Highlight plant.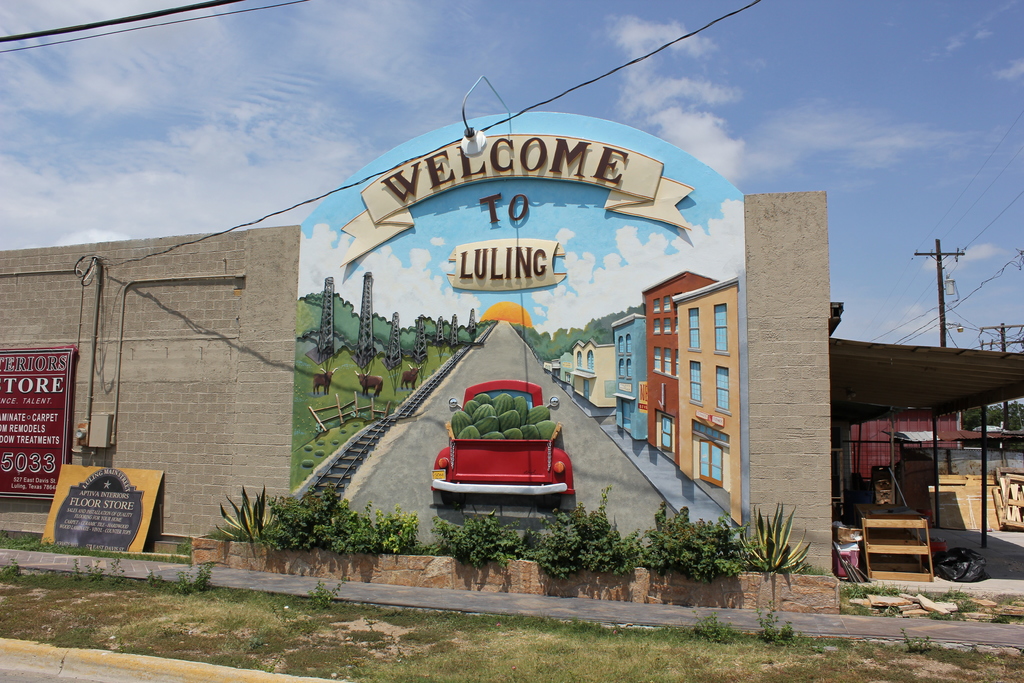
Highlighted region: bbox(988, 613, 1008, 623).
